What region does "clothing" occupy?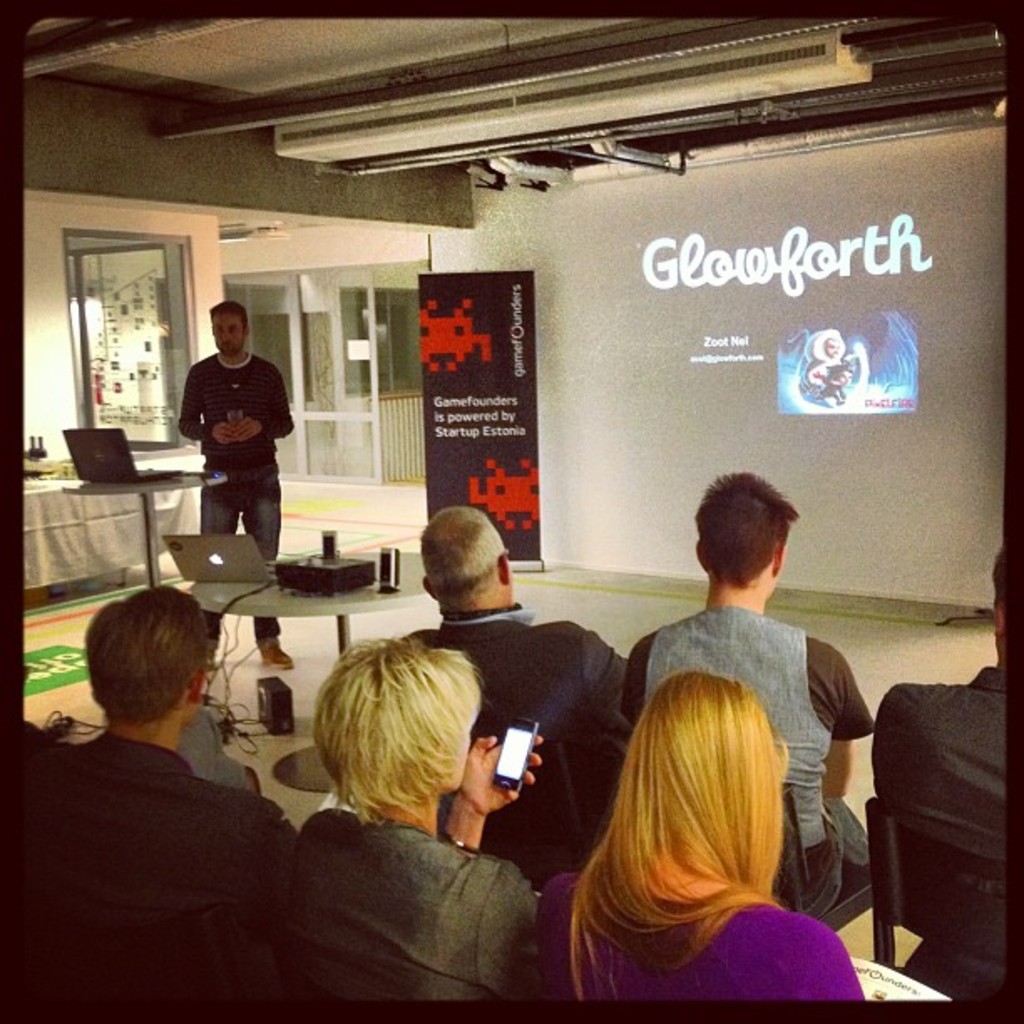
{"left": 872, "top": 668, "right": 1021, "bottom": 870}.
